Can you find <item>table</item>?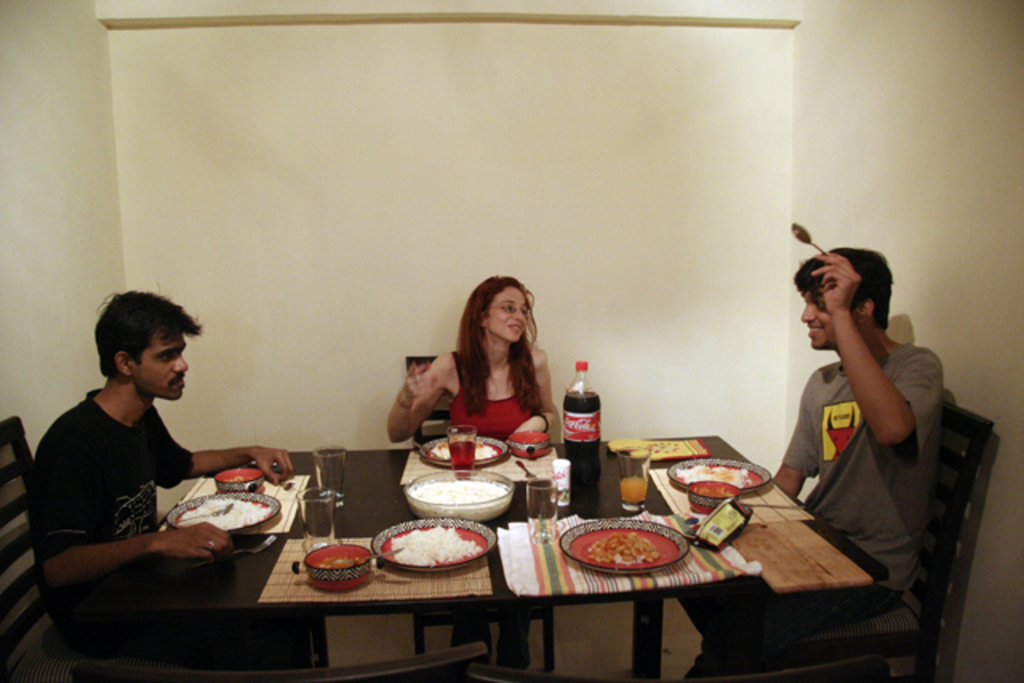
Yes, bounding box: (133,424,958,645).
